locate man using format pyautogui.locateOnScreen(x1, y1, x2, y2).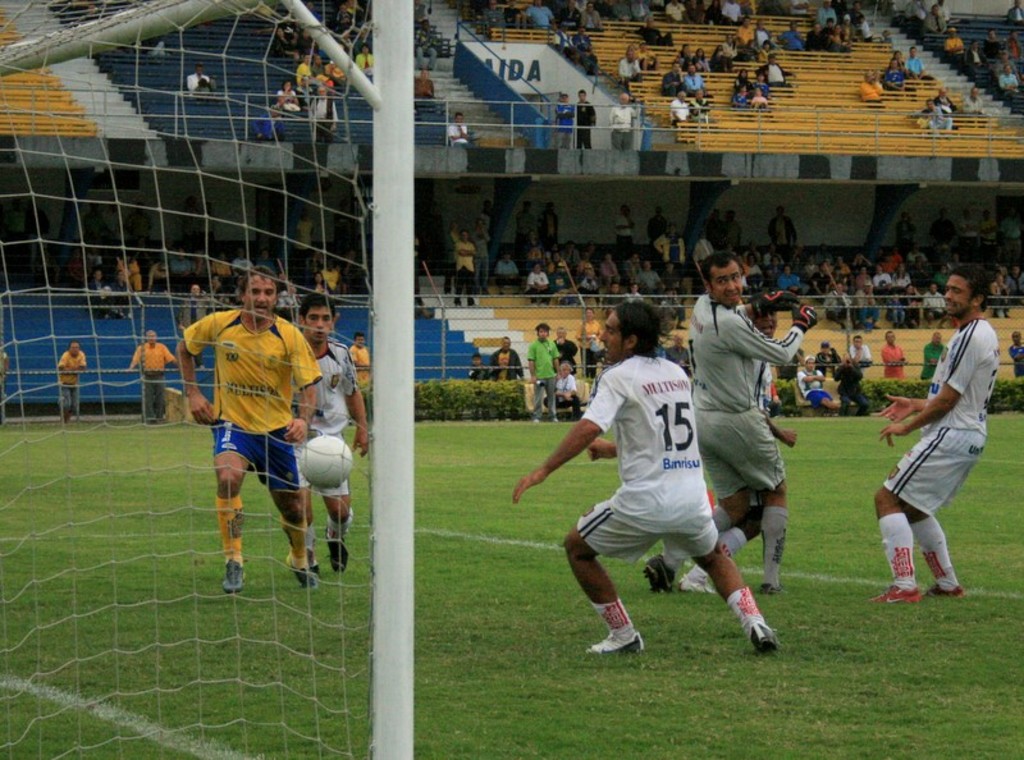
pyautogui.locateOnScreen(813, 339, 840, 376).
